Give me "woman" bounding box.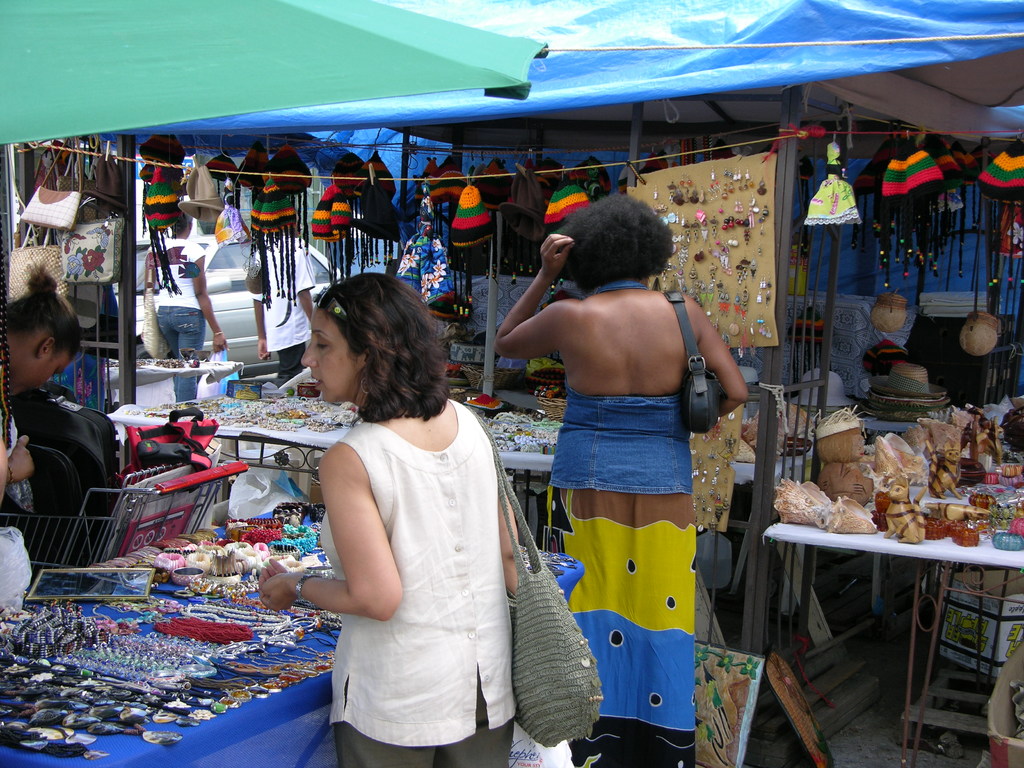
(256,270,518,767).
